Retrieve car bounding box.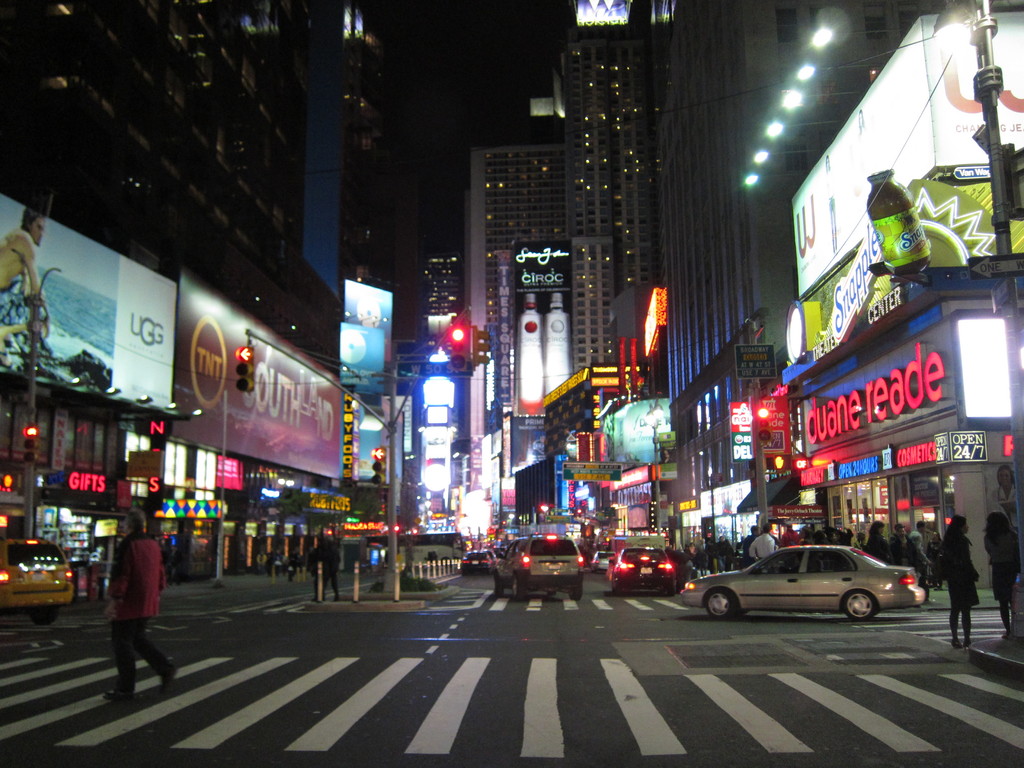
Bounding box: <region>697, 538, 923, 629</region>.
